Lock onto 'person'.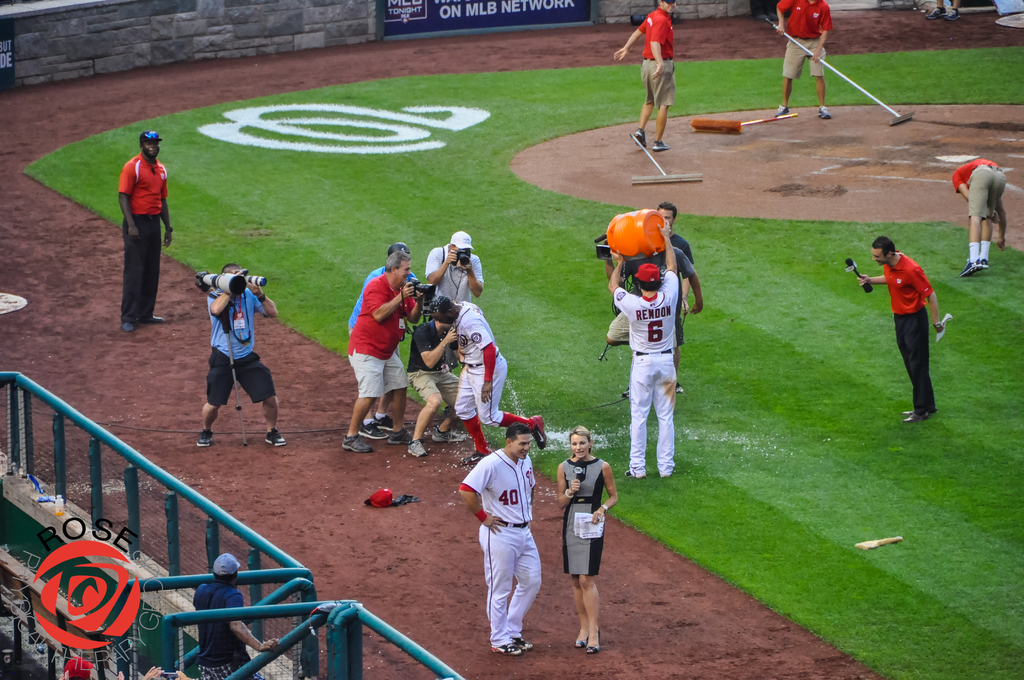
Locked: rect(924, 0, 960, 24).
